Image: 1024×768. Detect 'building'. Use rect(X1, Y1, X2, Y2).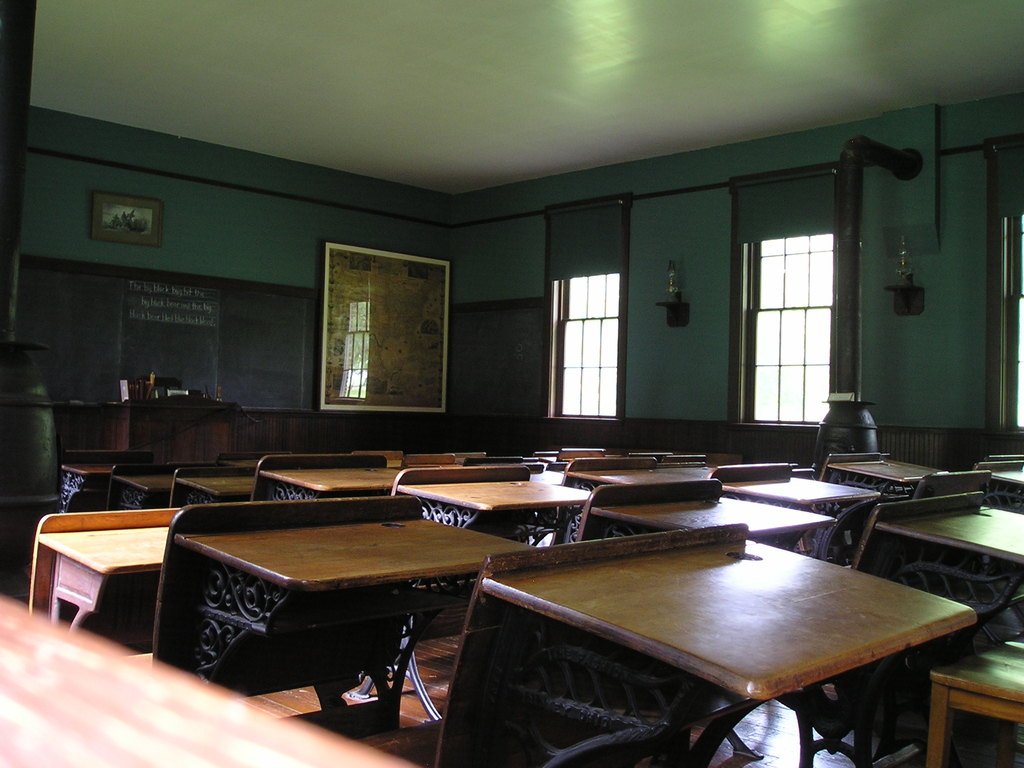
rect(0, 0, 1023, 767).
